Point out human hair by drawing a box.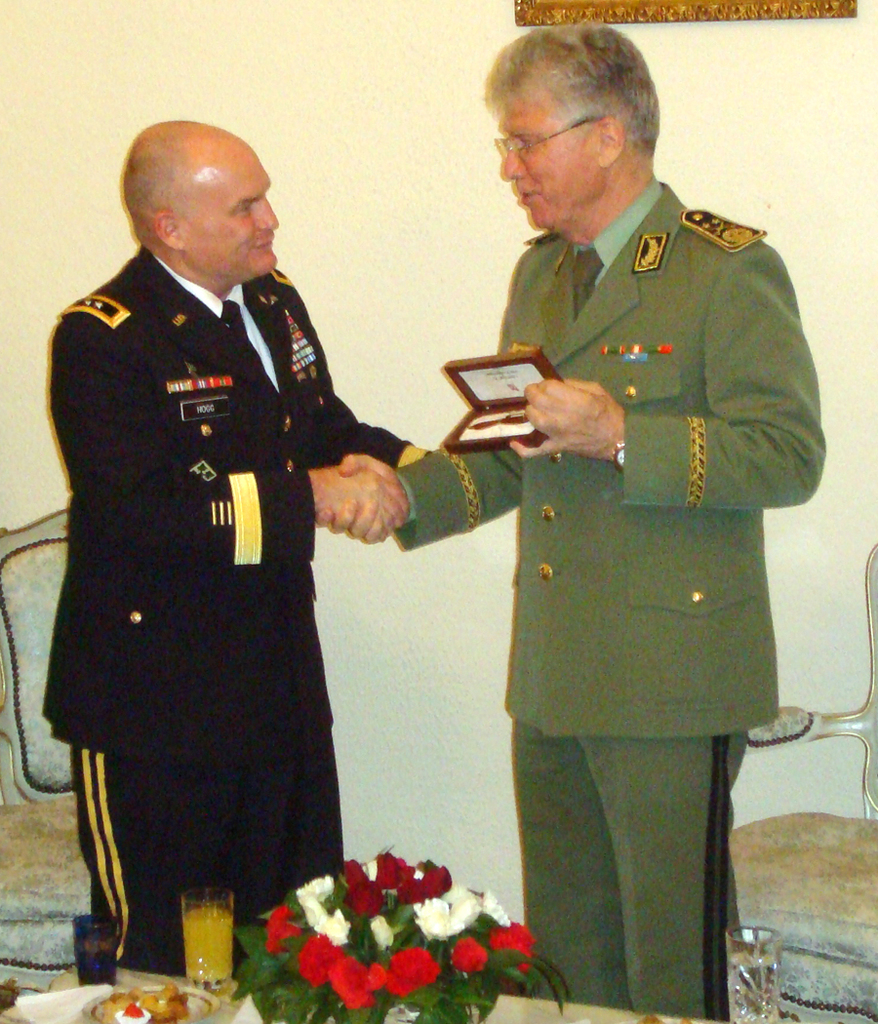
box(491, 20, 674, 189).
